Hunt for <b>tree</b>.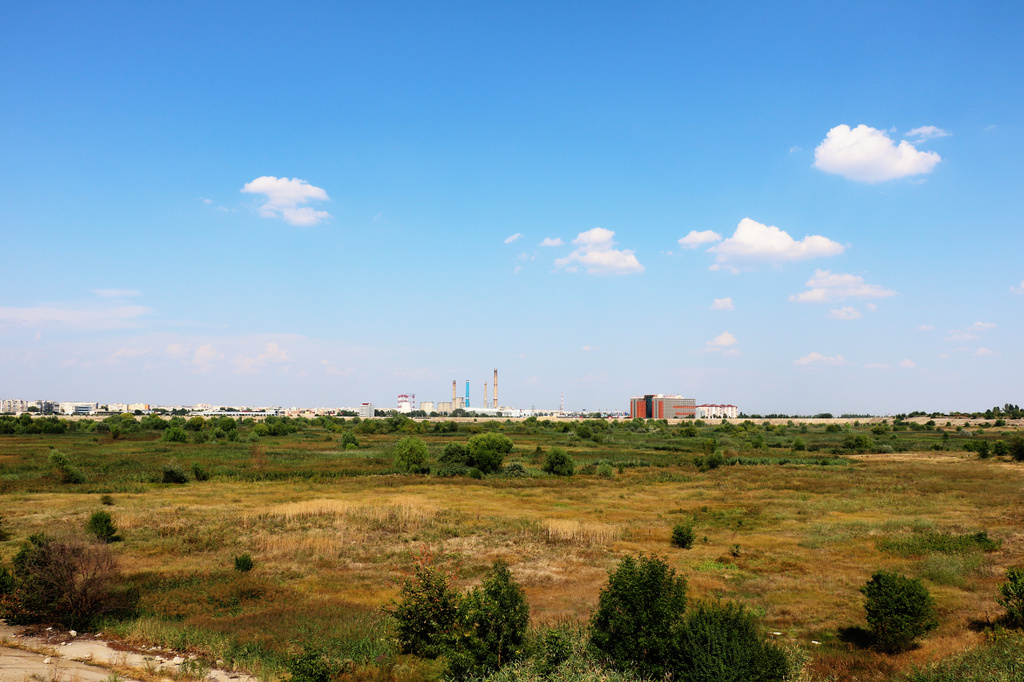
Hunted down at box(863, 566, 945, 660).
